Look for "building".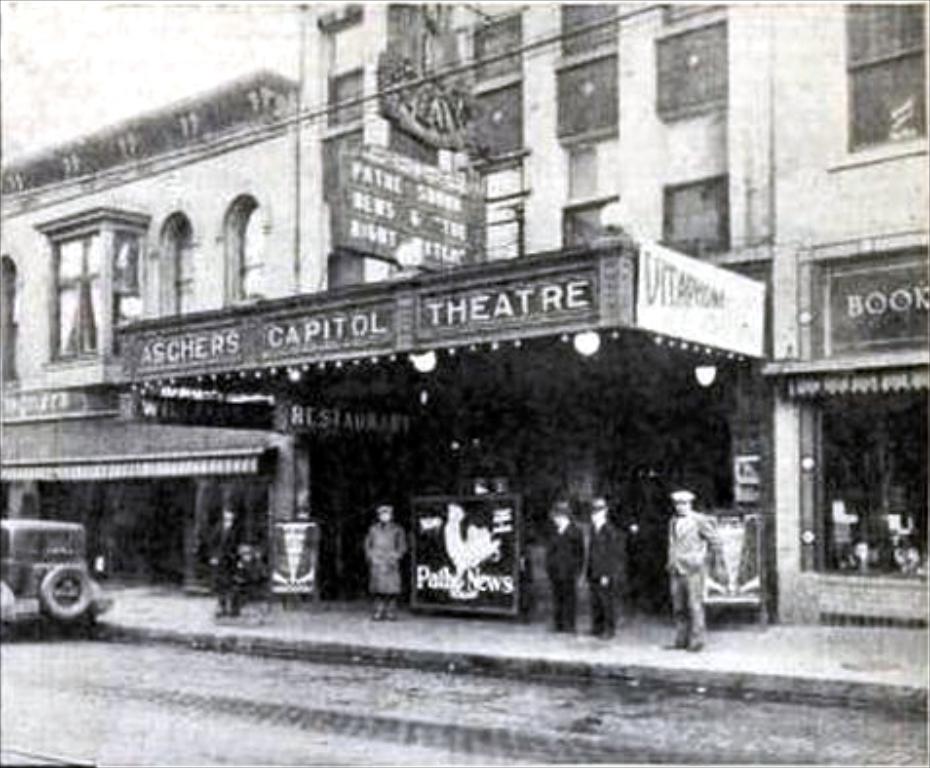
Found: <region>119, 0, 928, 630</region>.
